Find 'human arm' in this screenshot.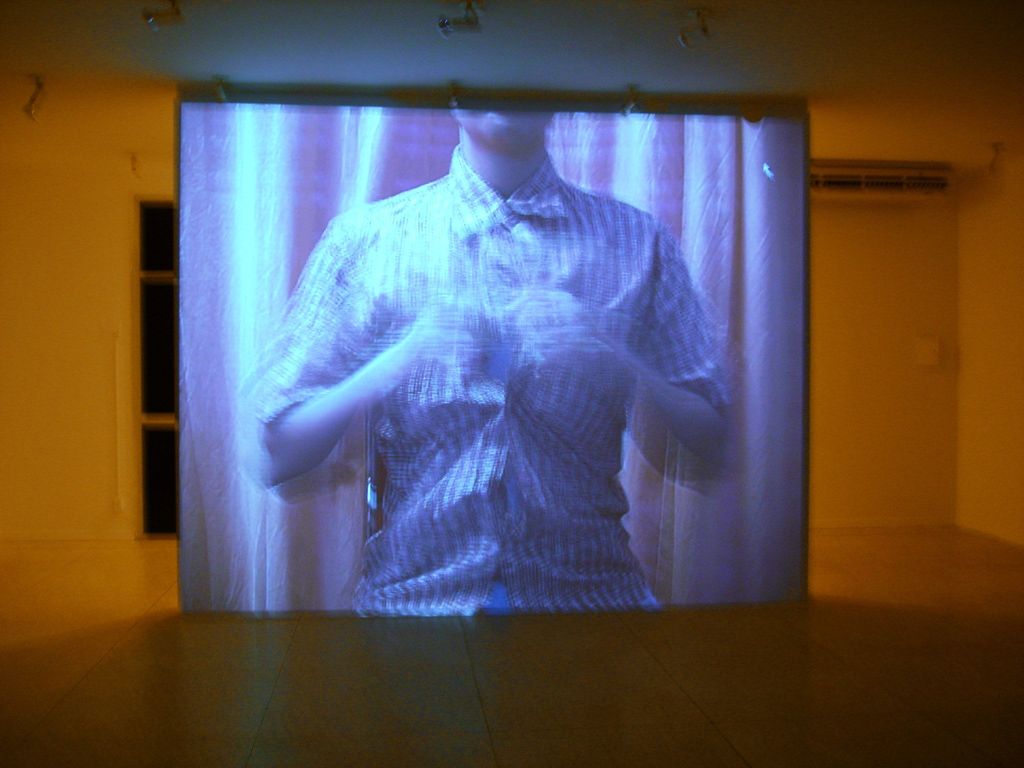
The bounding box for 'human arm' is bbox(497, 191, 751, 494).
